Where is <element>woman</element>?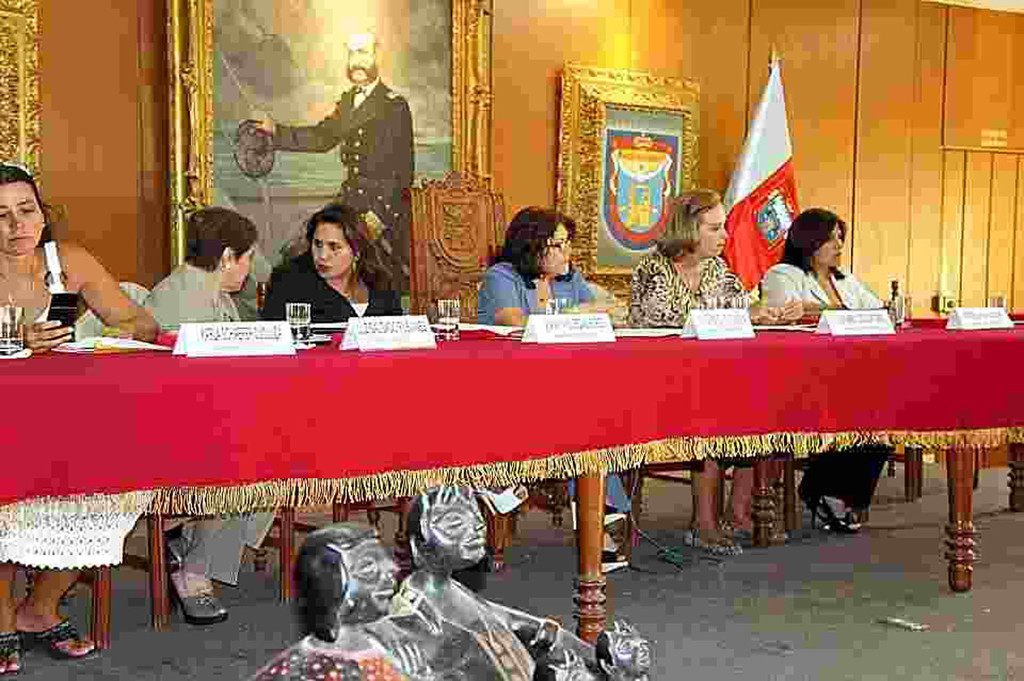
select_region(469, 213, 623, 557).
